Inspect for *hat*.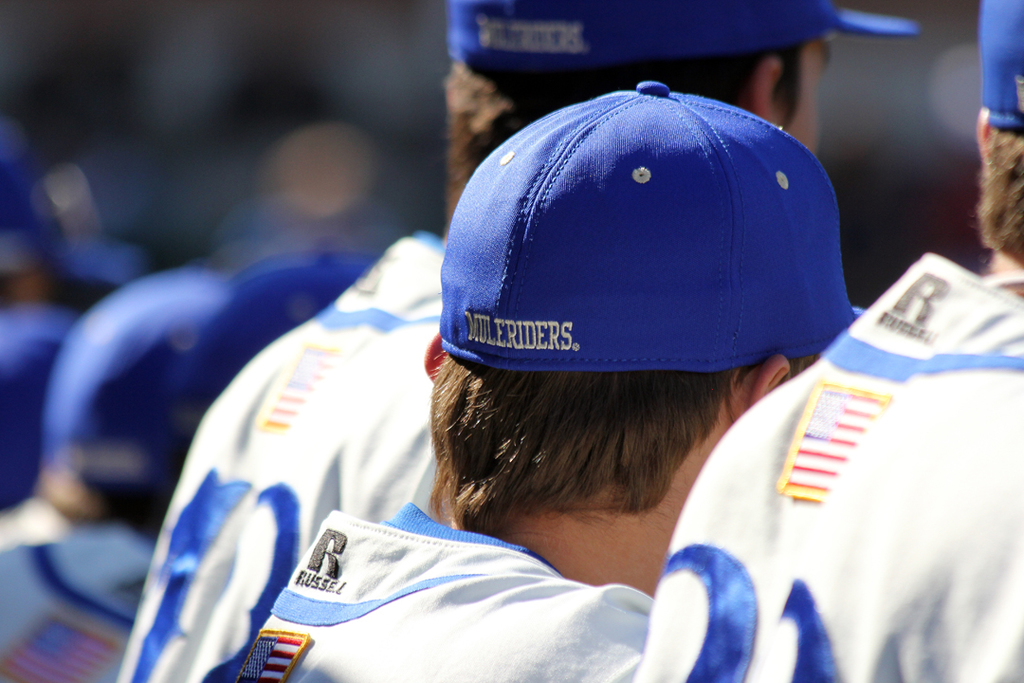
Inspection: (35,255,234,482).
